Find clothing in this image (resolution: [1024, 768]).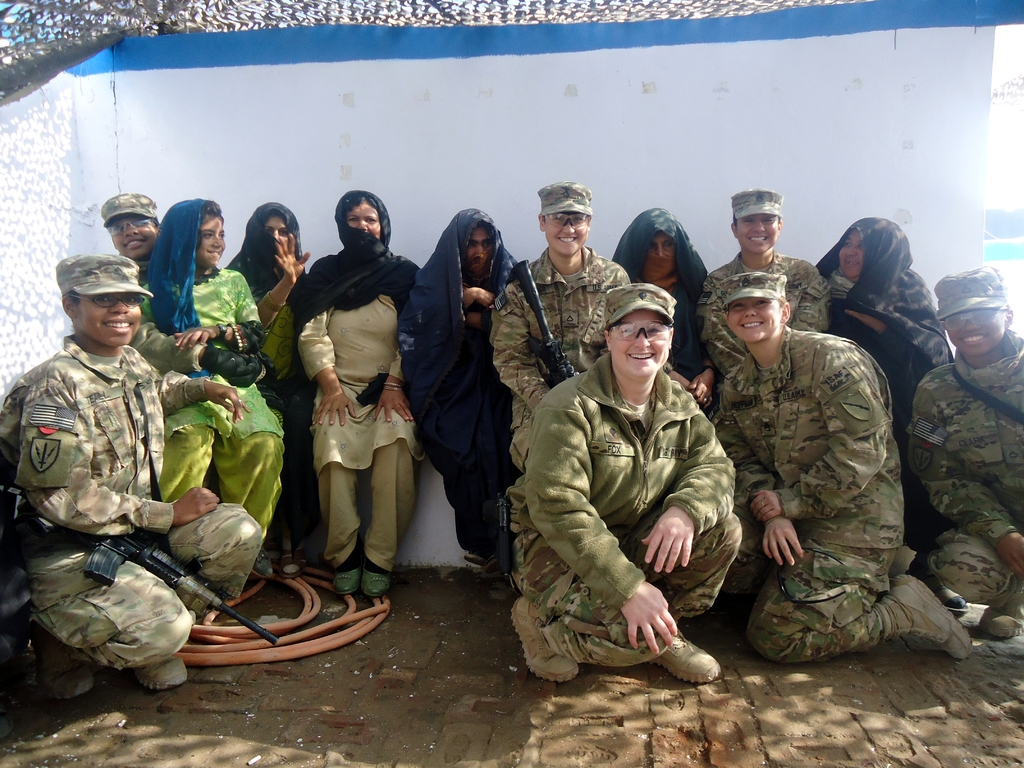
rect(608, 207, 721, 417).
